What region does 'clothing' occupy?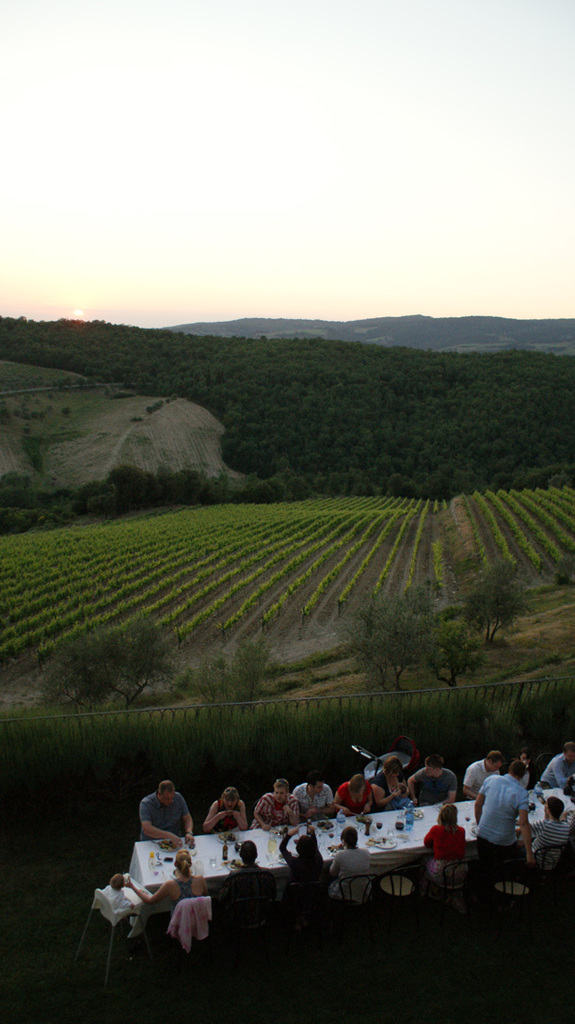
327:838:371:898.
